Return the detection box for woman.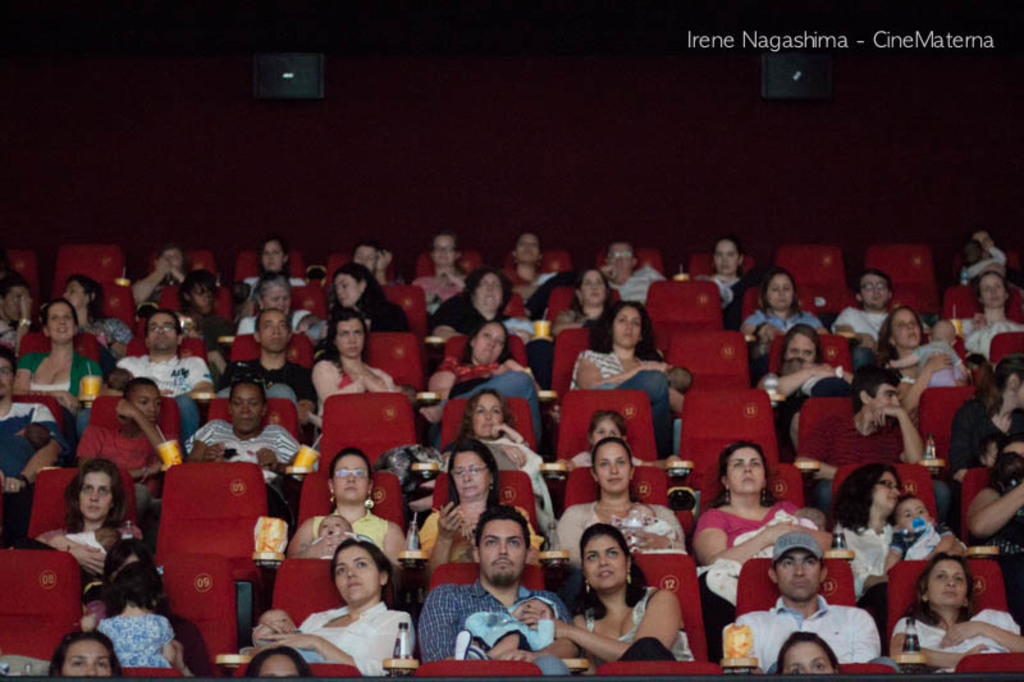
box=[891, 559, 1023, 681].
